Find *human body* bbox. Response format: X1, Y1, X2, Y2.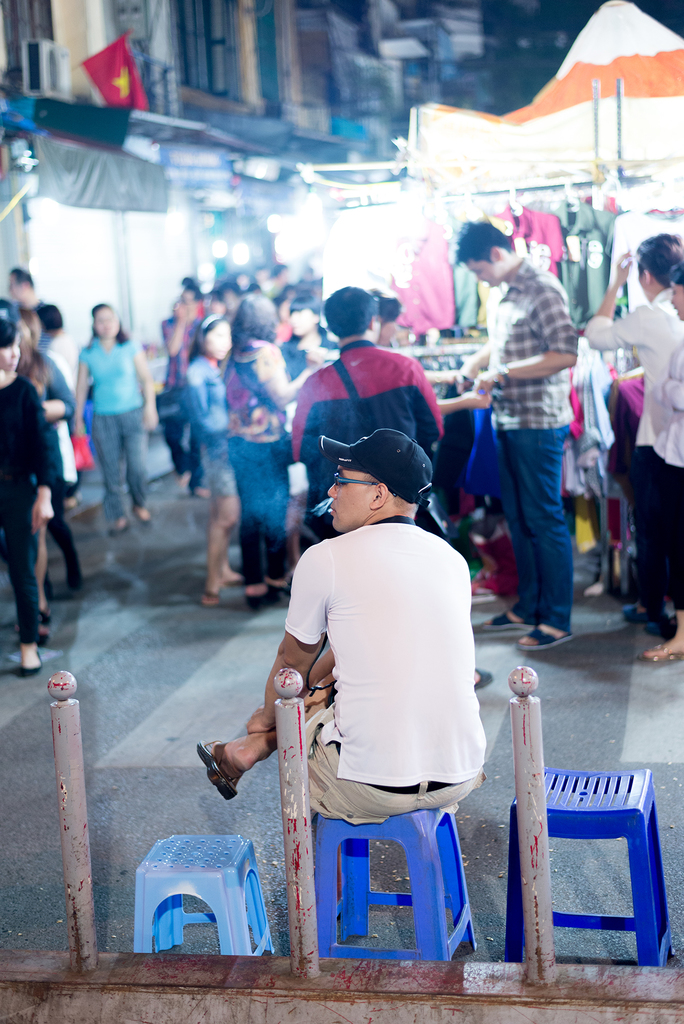
20, 309, 79, 593.
